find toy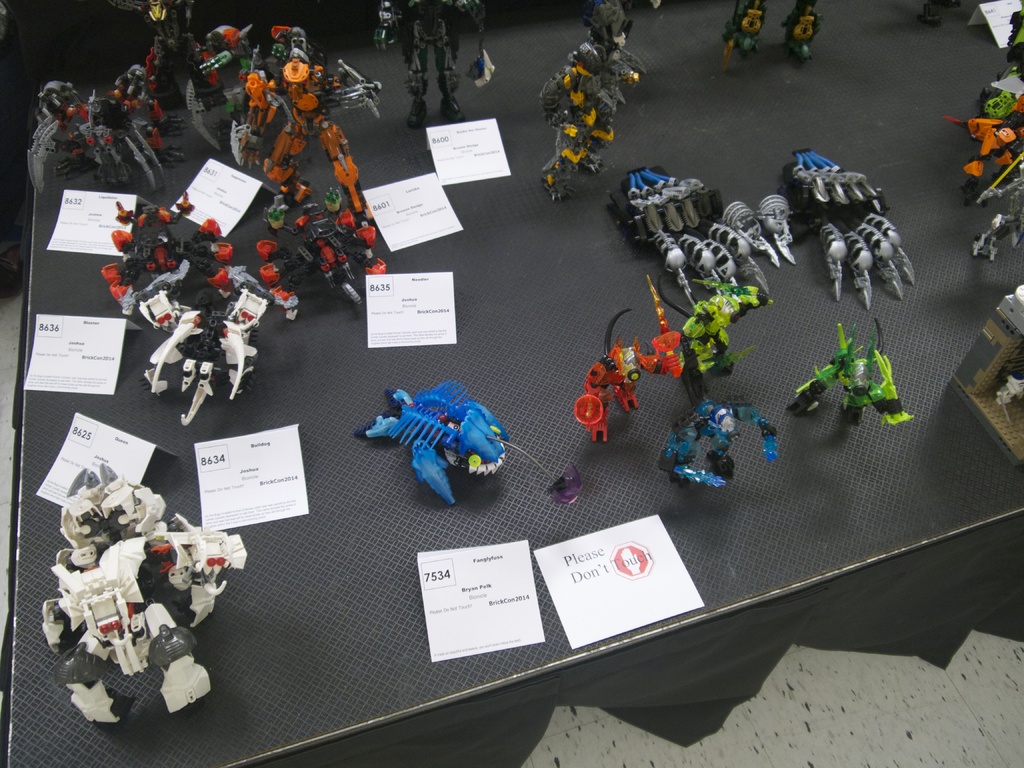
948:63:1023:189
